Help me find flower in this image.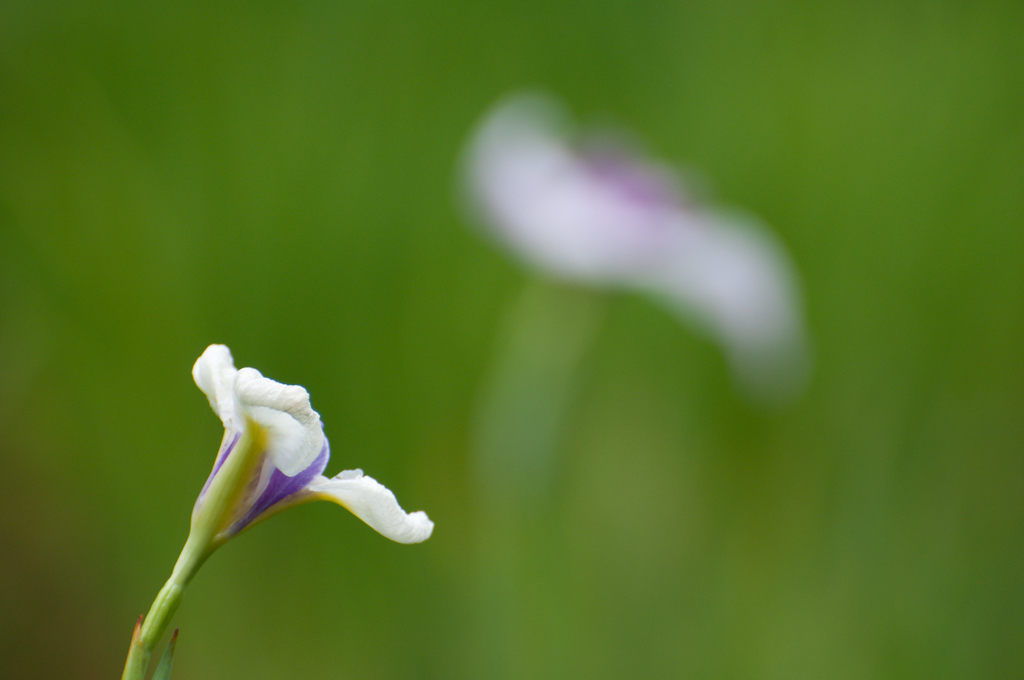
Found it: [left=142, top=342, right=436, bottom=599].
